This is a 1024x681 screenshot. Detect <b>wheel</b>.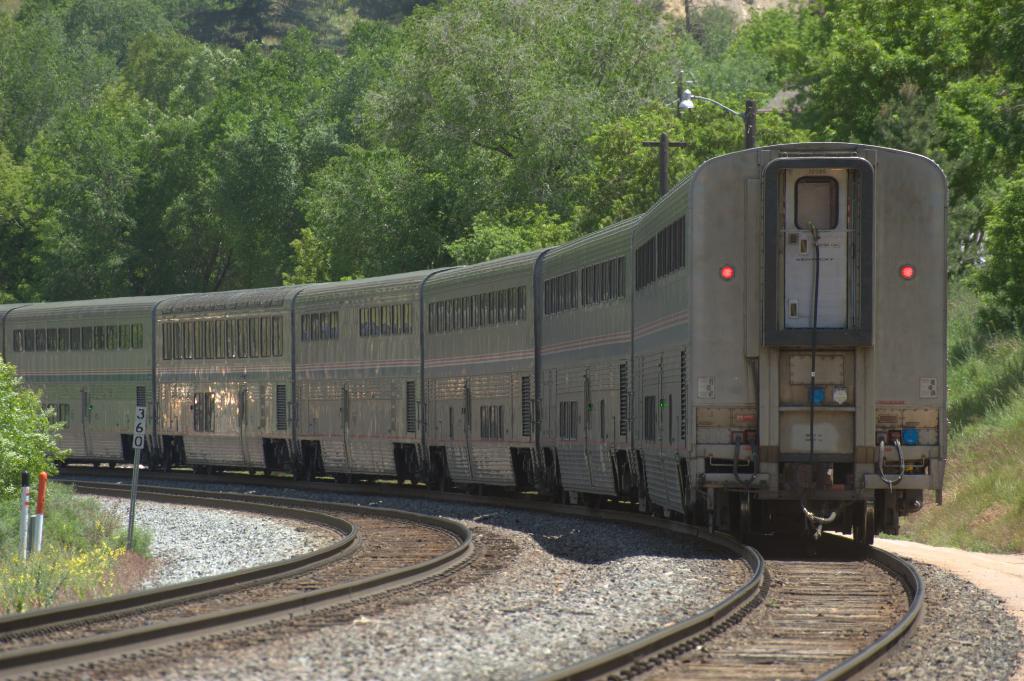
<bbox>440, 472, 449, 492</bbox>.
